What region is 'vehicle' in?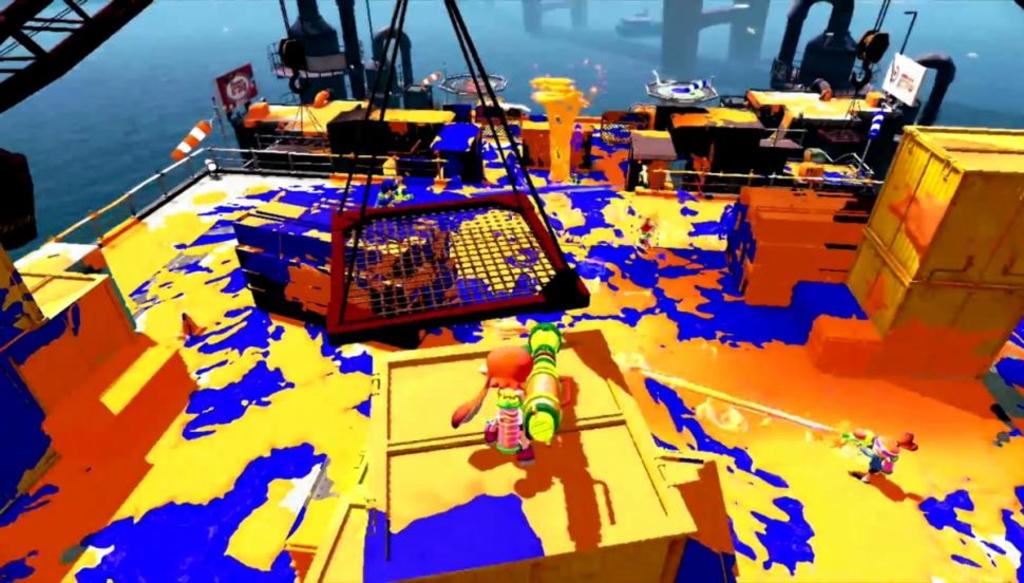
[0,0,1023,582].
